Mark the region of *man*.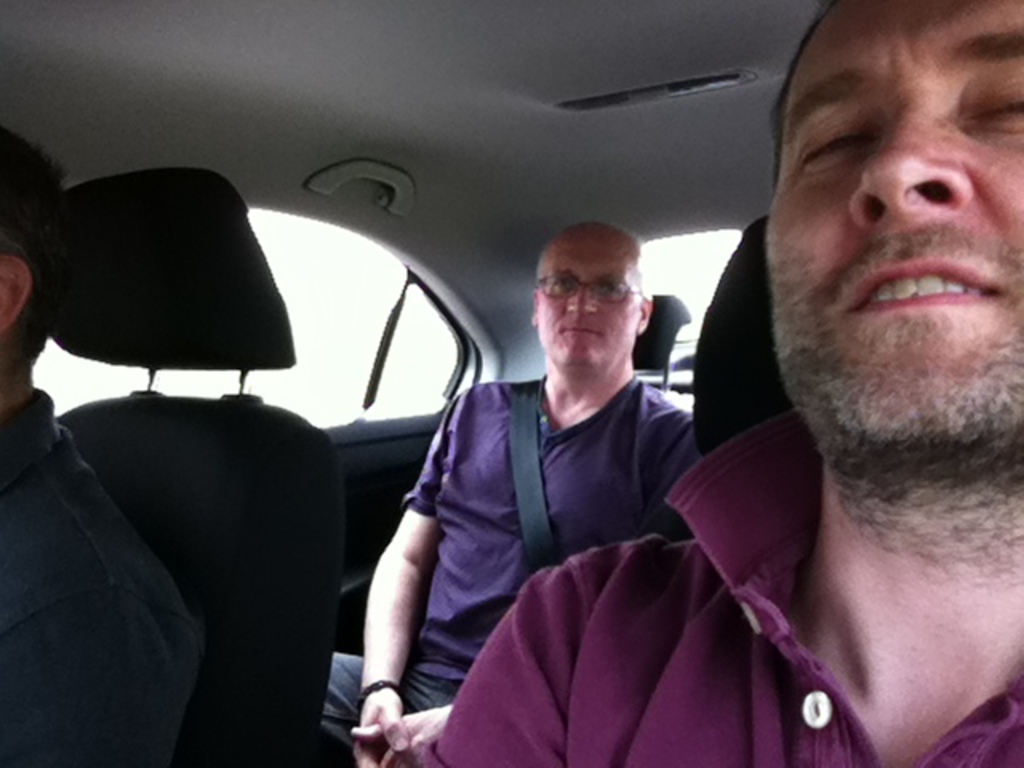
Region: x1=320, y1=218, x2=709, y2=766.
